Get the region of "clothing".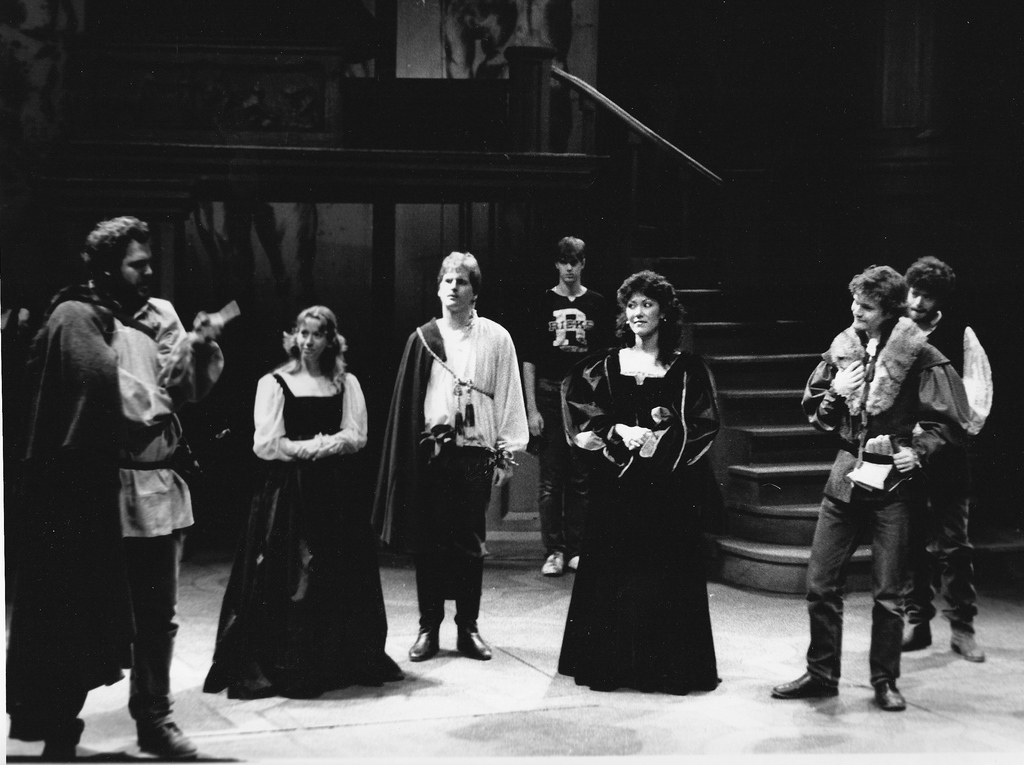
box=[199, 354, 411, 704].
